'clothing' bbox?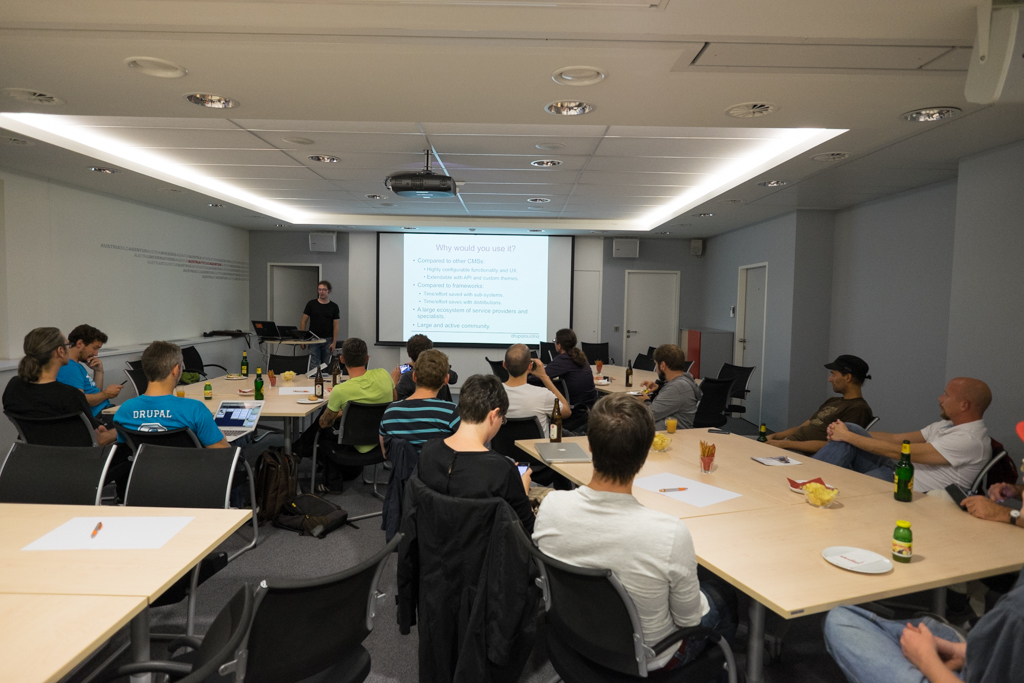
807/392/871/443
